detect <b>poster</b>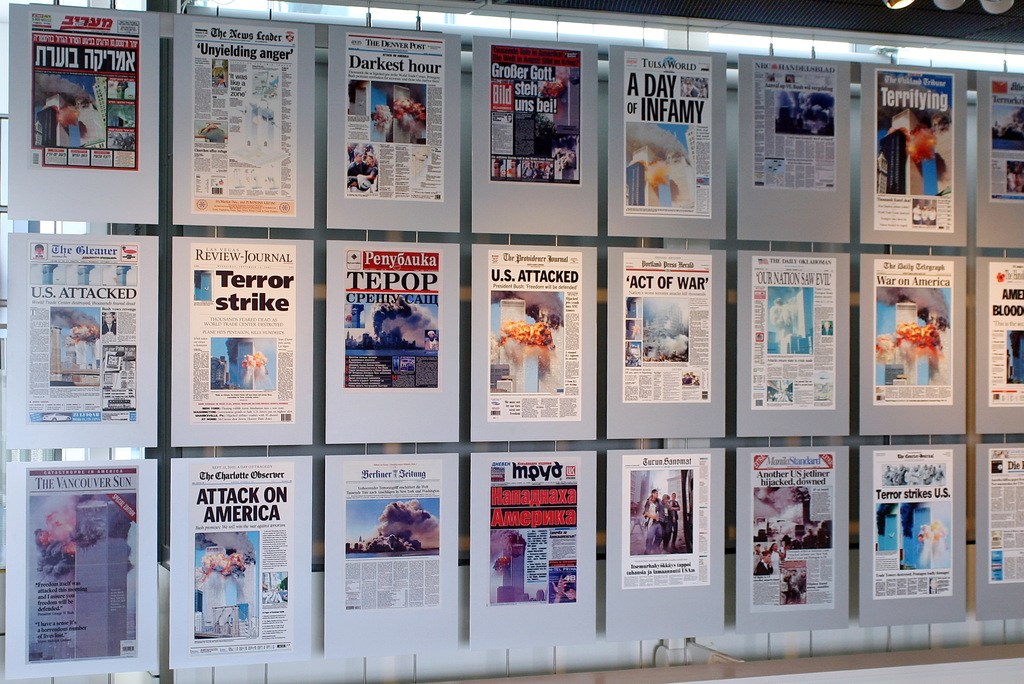
x1=488 y1=250 x2=582 y2=421
